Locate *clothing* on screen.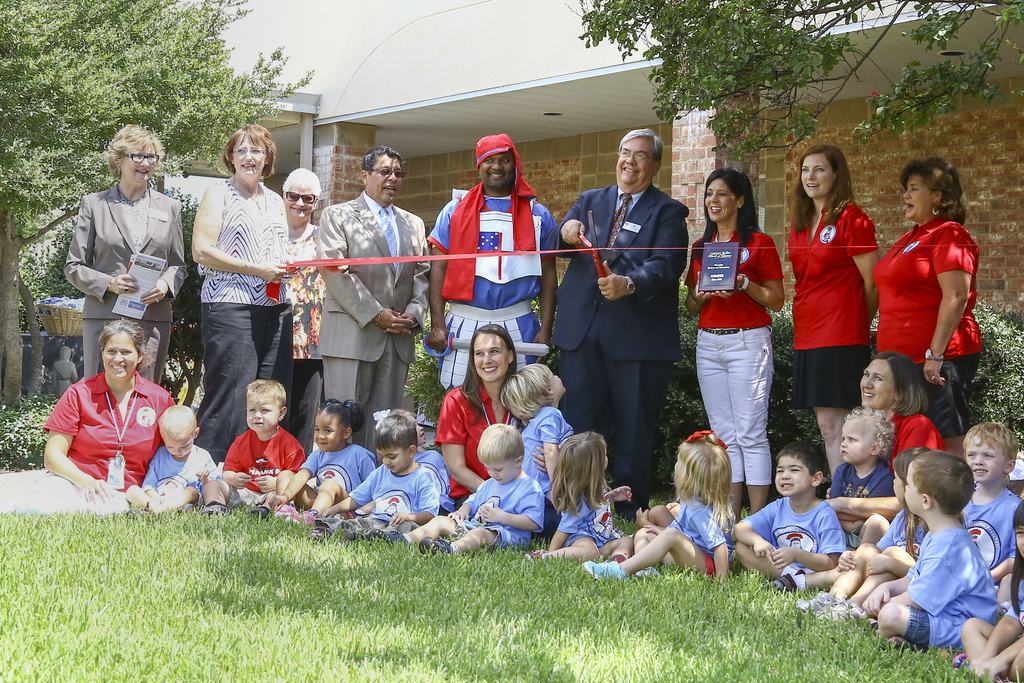
On screen at select_region(293, 440, 376, 512).
